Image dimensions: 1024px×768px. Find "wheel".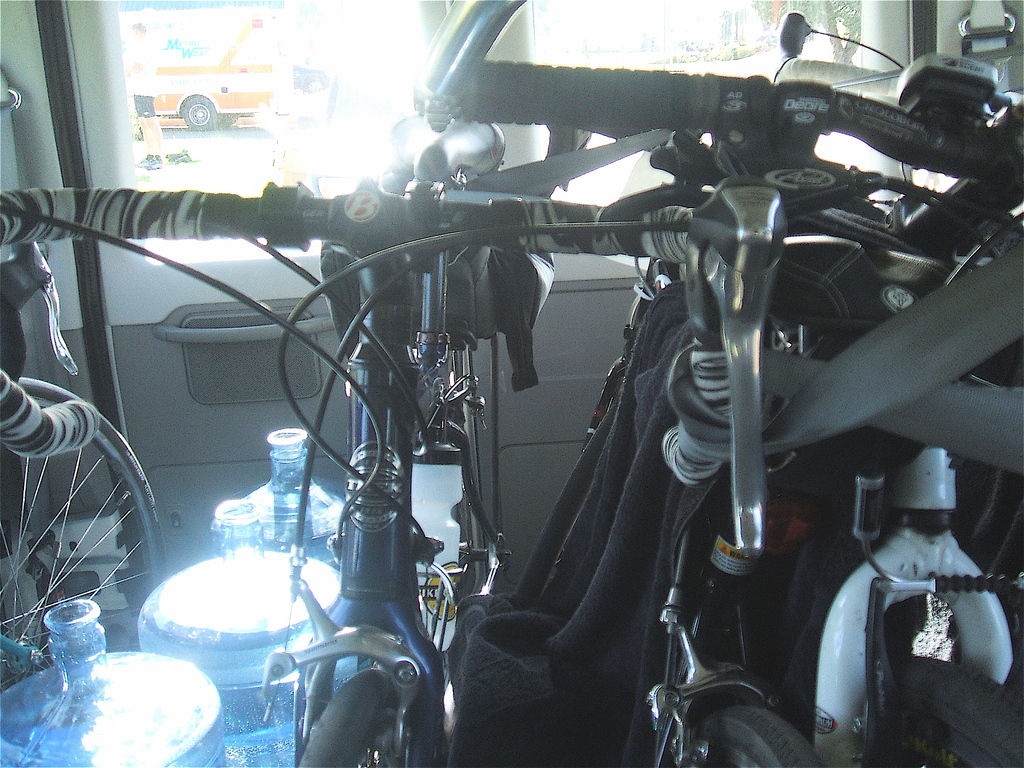
410, 410, 490, 663.
